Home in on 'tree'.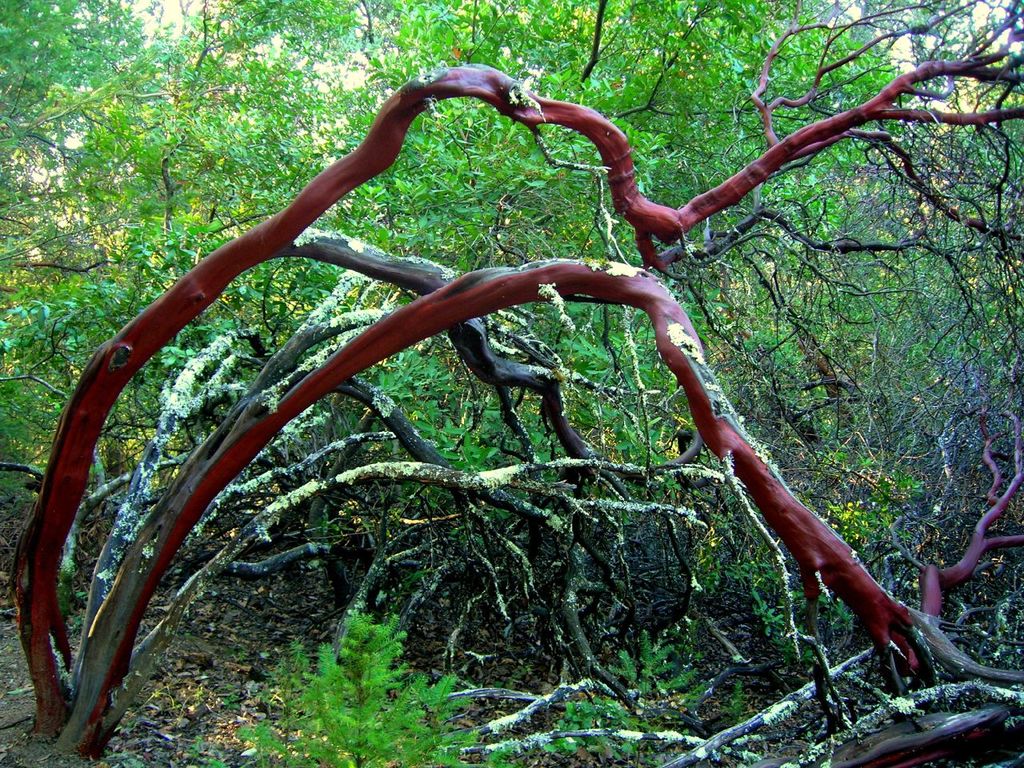
Homed in at box(231, 602, 506, 767).
